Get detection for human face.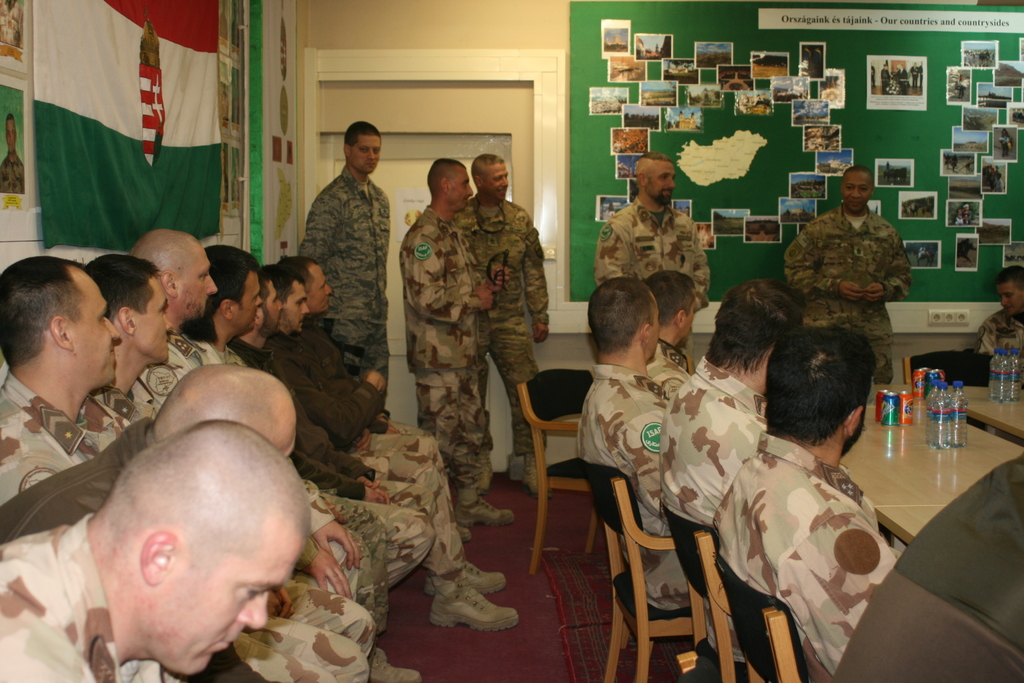
Detection: {"x1": 483, "y1": 164, "x2": 509, "y2": 202}.
